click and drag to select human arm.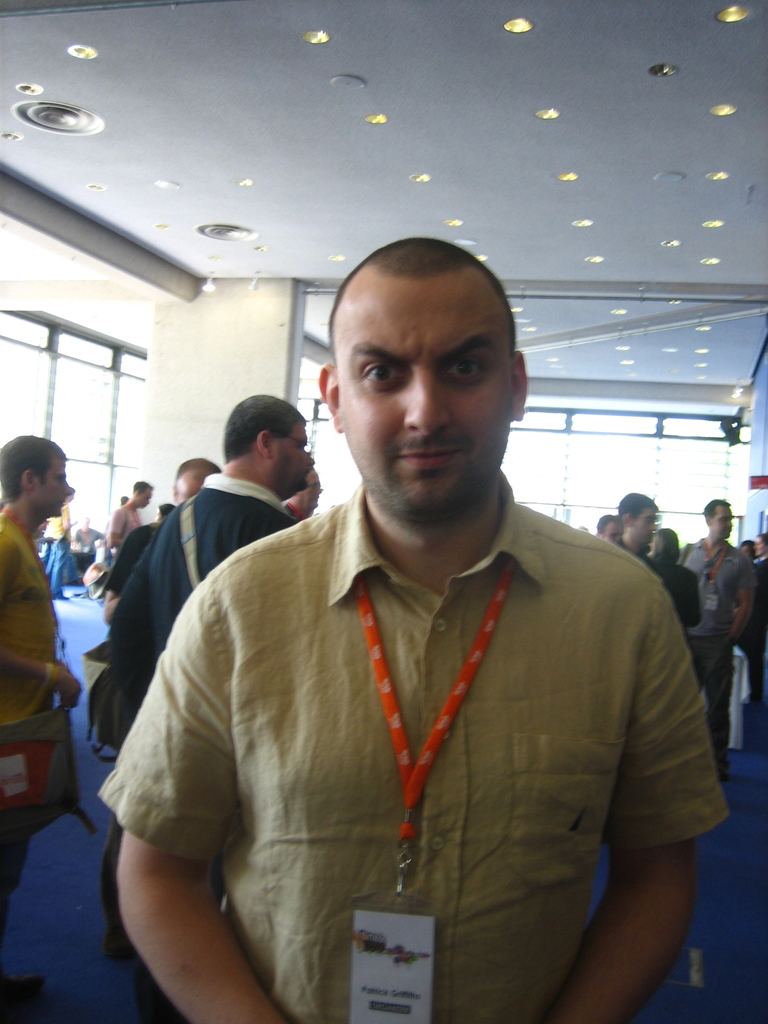
Selection: BBox(547, 589, 731, 1023).
